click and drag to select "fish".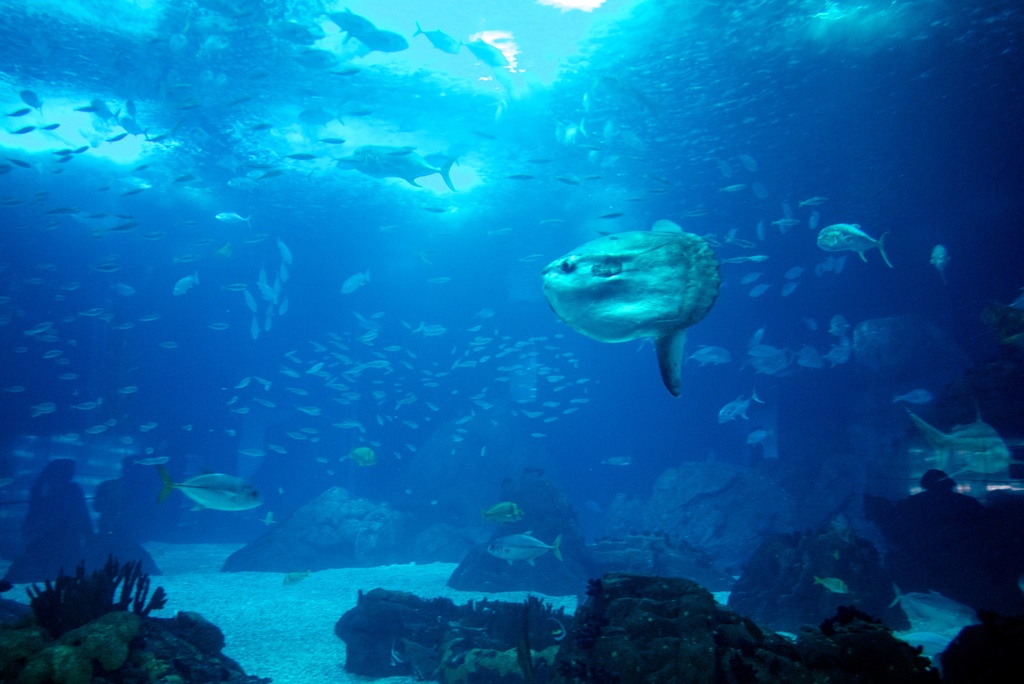
Selection: left=715, top=384, right=767, bottom=422.
